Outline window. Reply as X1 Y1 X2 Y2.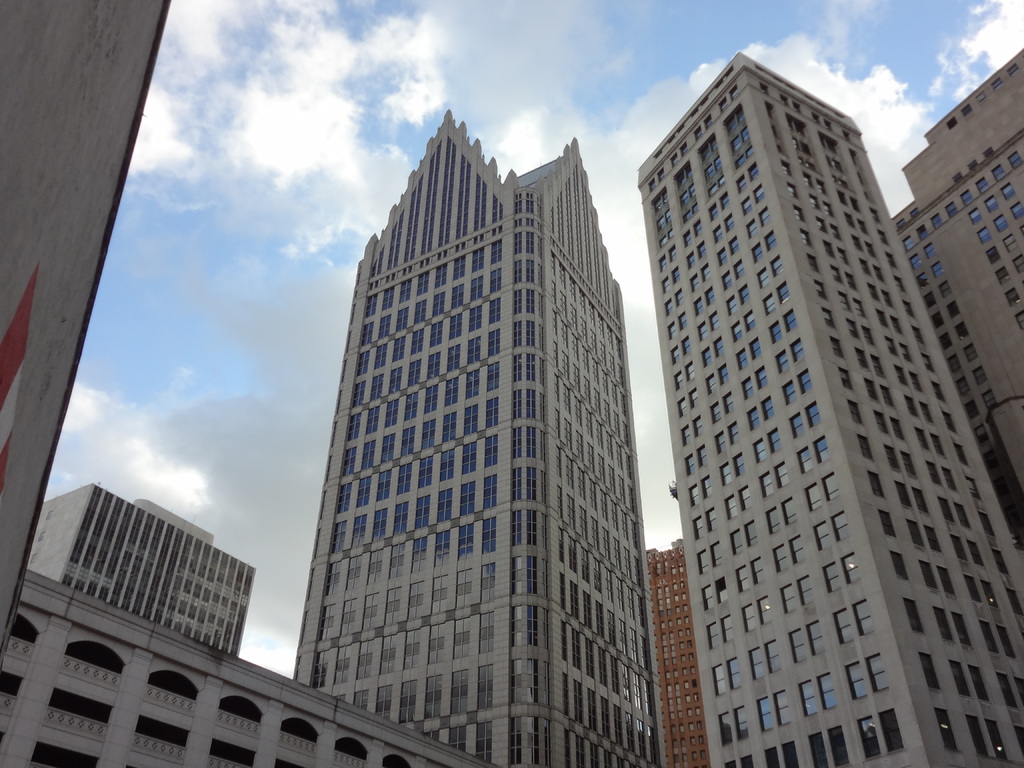
801 728 828 767.
